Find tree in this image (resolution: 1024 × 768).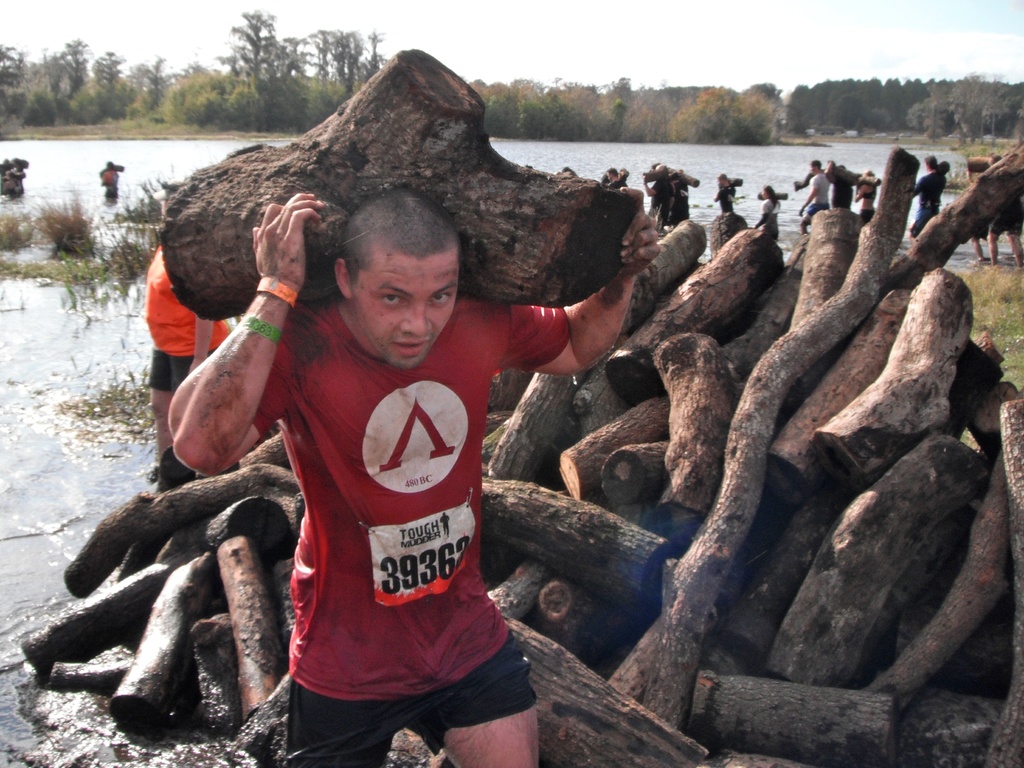
l=43, t=33, r=102, b=97.
